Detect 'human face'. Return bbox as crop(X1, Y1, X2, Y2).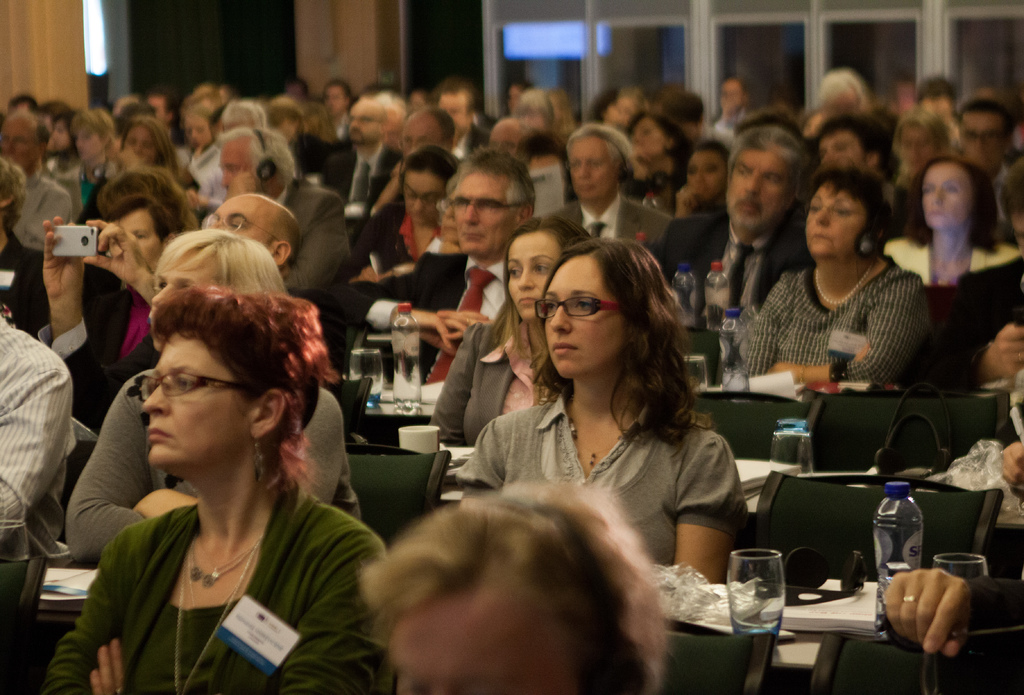
crop(150, 250, 223, 345).
